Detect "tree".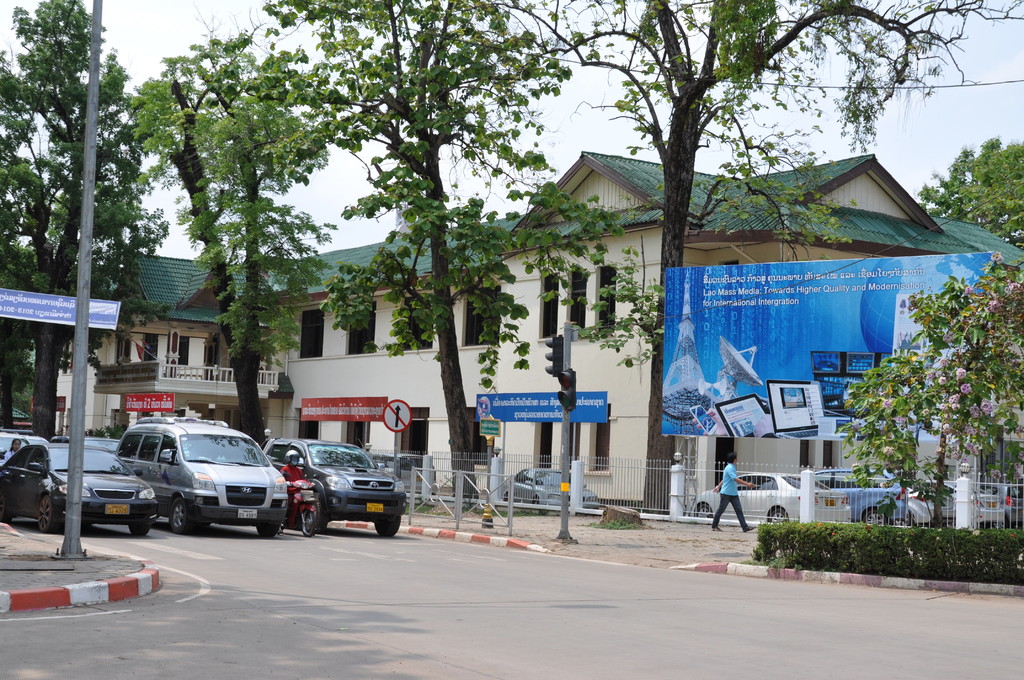
Detected at <bbox>454, 0, 1023, 510</bbox>.
